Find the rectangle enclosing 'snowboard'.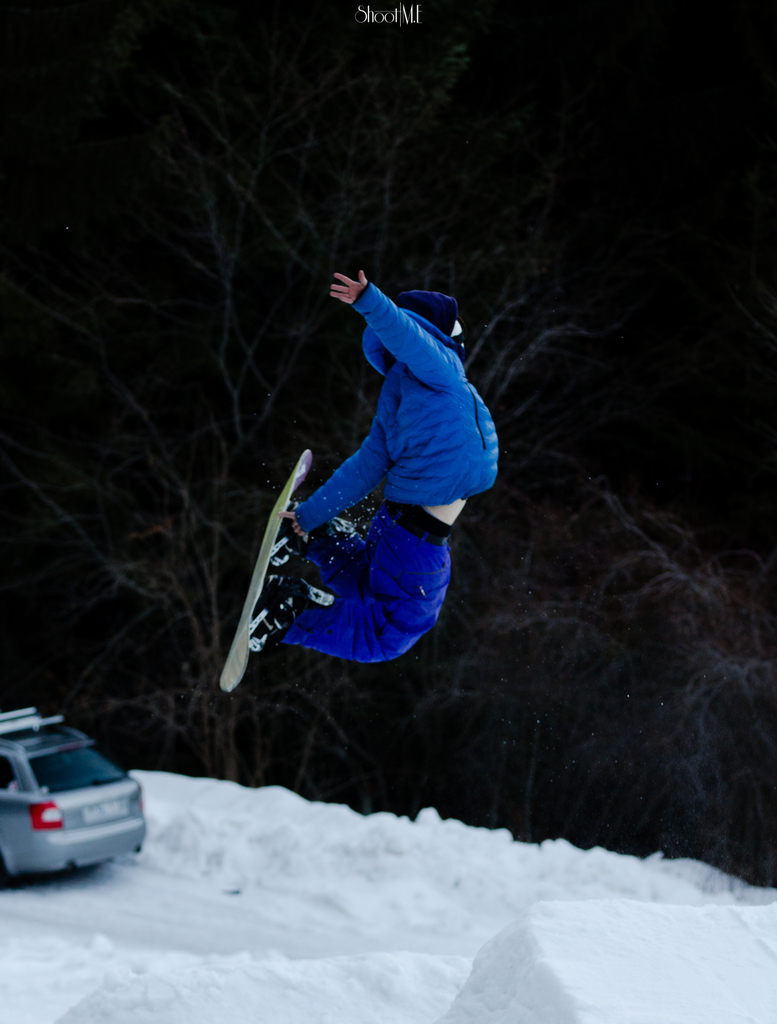
bbox=[222, 447, 339, 693].
